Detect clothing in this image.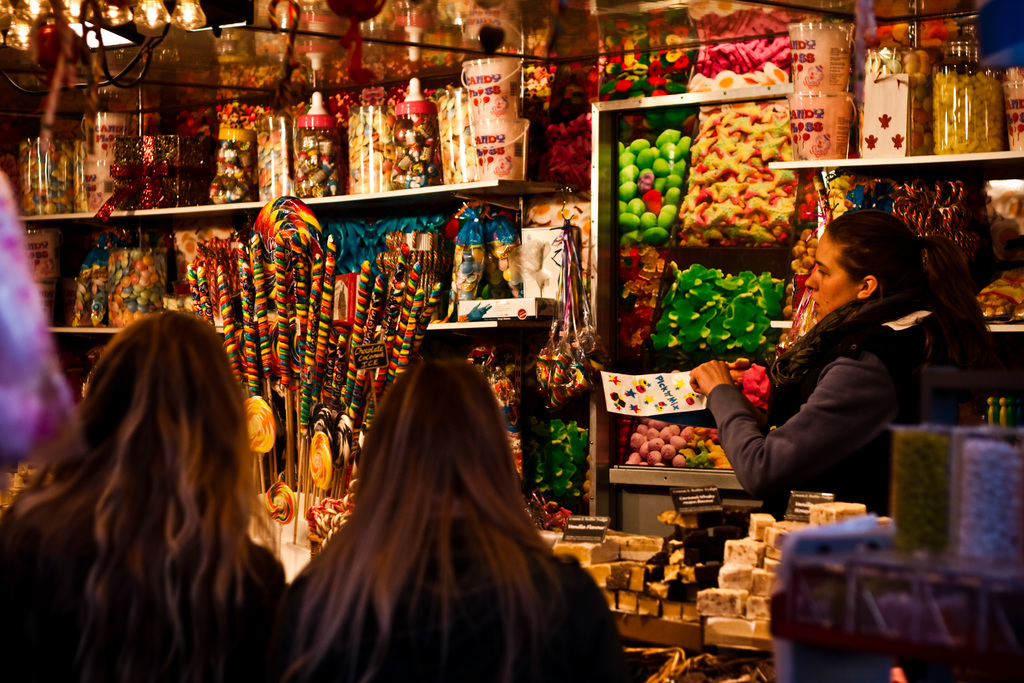
Detection: [280,548,631,682].
